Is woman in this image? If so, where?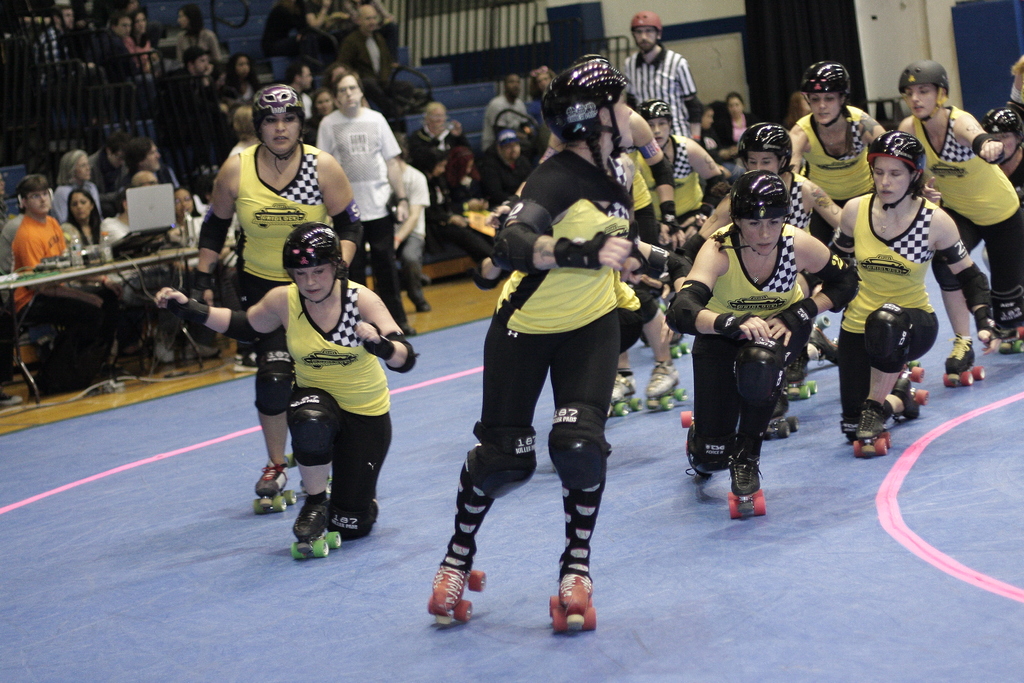
Yes, at l=307, t=85, r=338, b=154.
